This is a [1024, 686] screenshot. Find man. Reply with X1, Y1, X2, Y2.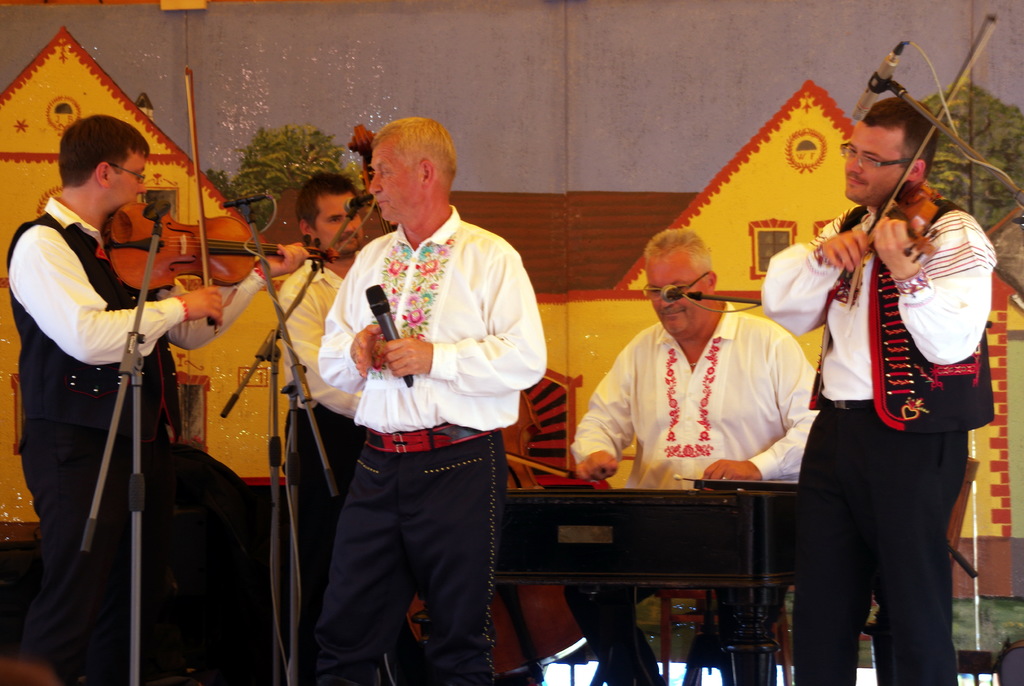
0, 118, 302, 683.
